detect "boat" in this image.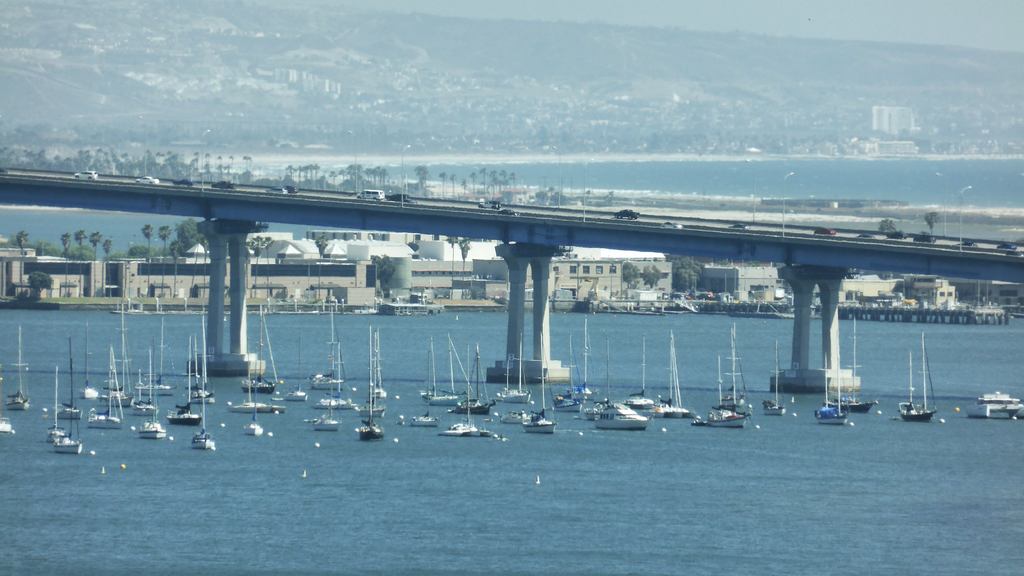
Detection: (left=112, top=308, right=129, bottom=399).
